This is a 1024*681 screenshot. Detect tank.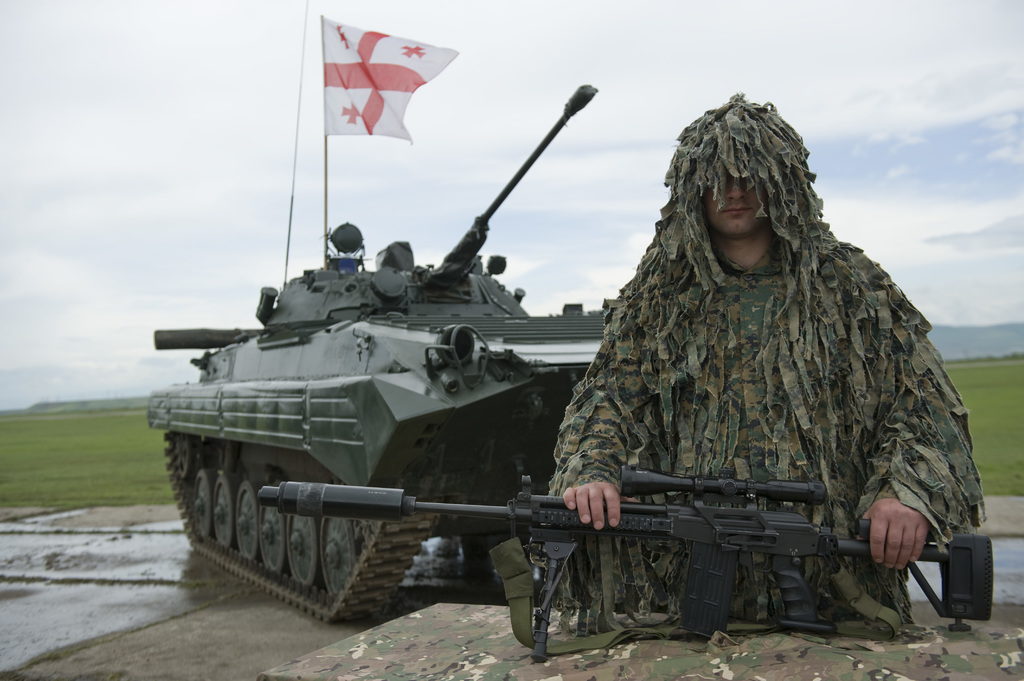
Rect(147, 0, 614, 623).
